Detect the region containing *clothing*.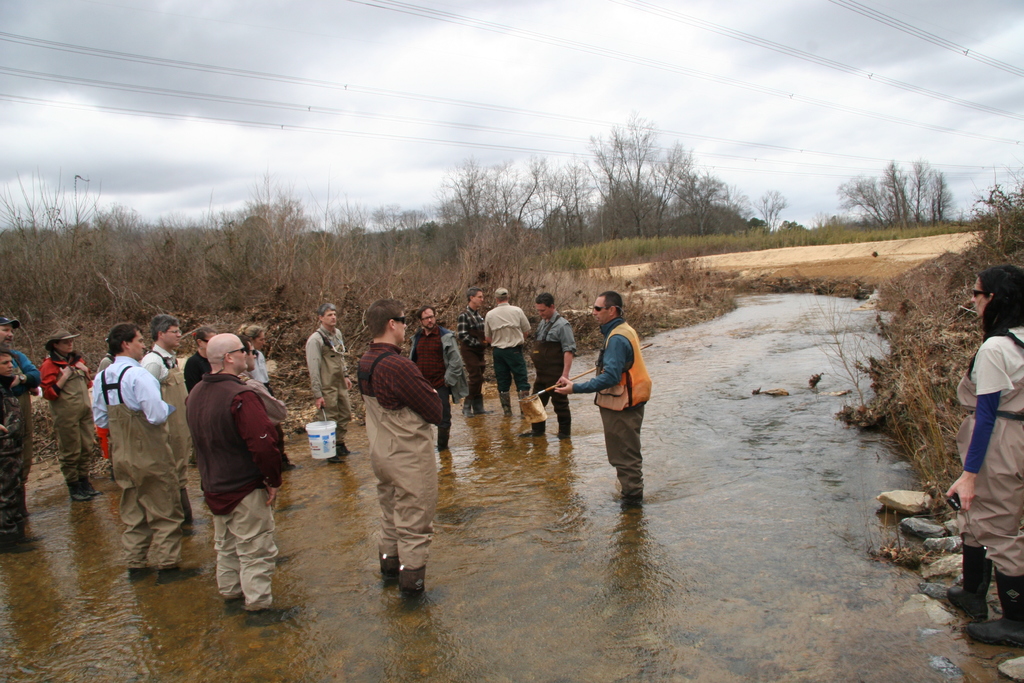
[349, 313, 447, 589].
